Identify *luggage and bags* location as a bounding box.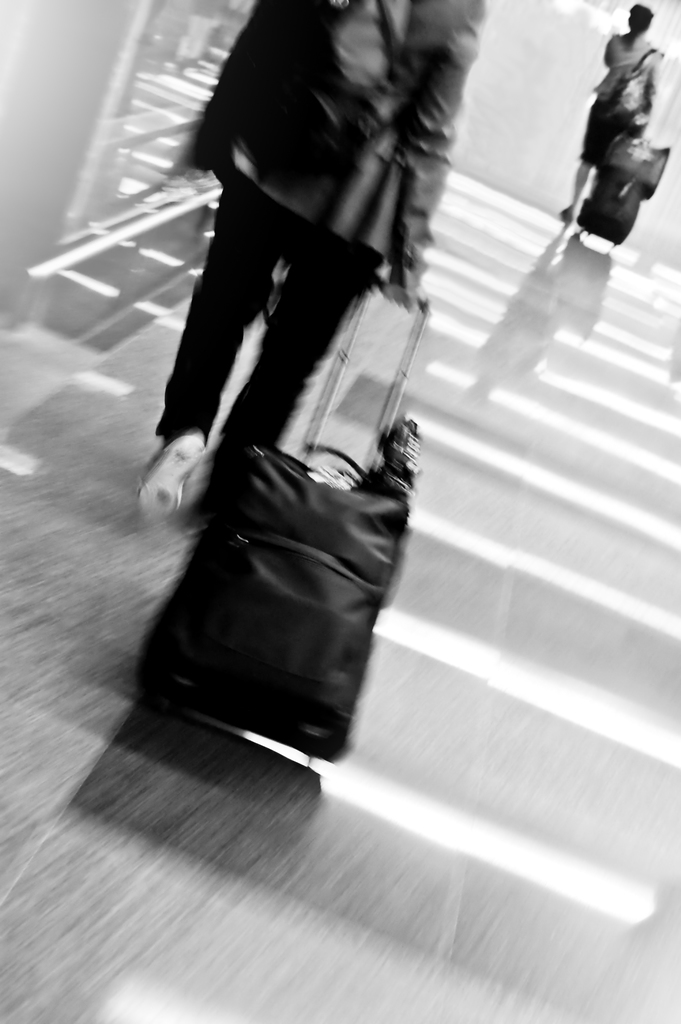
{"x1": 606, "y1": 113, "x2": 677, "y2": 196}.
